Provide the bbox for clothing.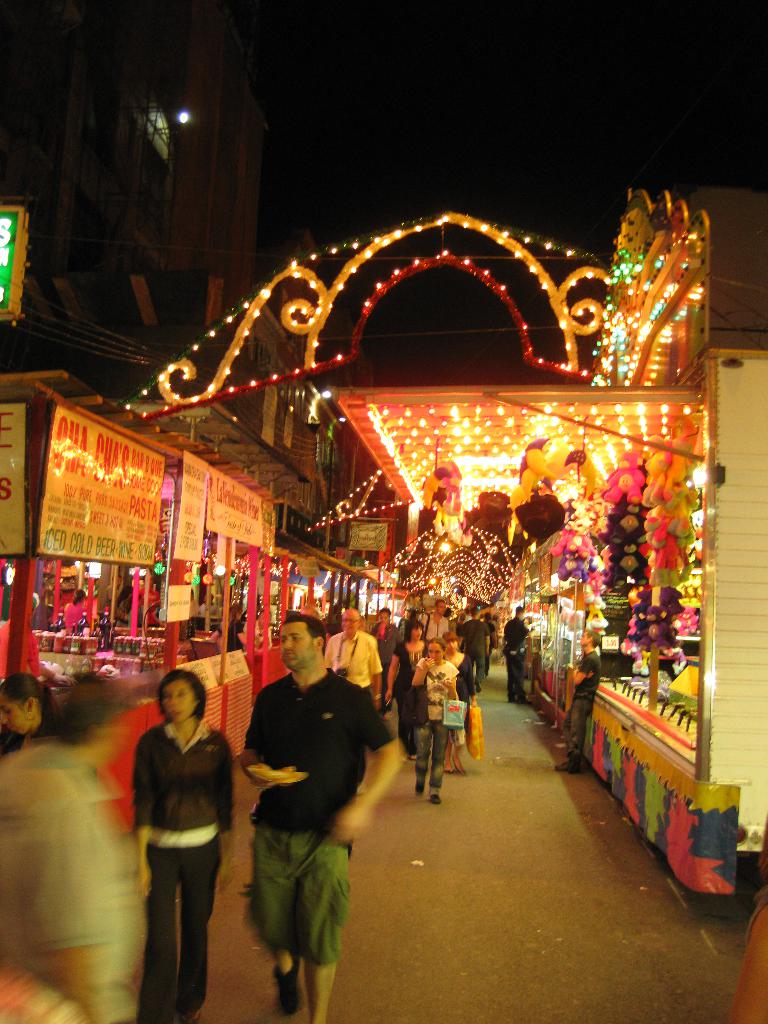
crop(457, 620, 484, 695).
